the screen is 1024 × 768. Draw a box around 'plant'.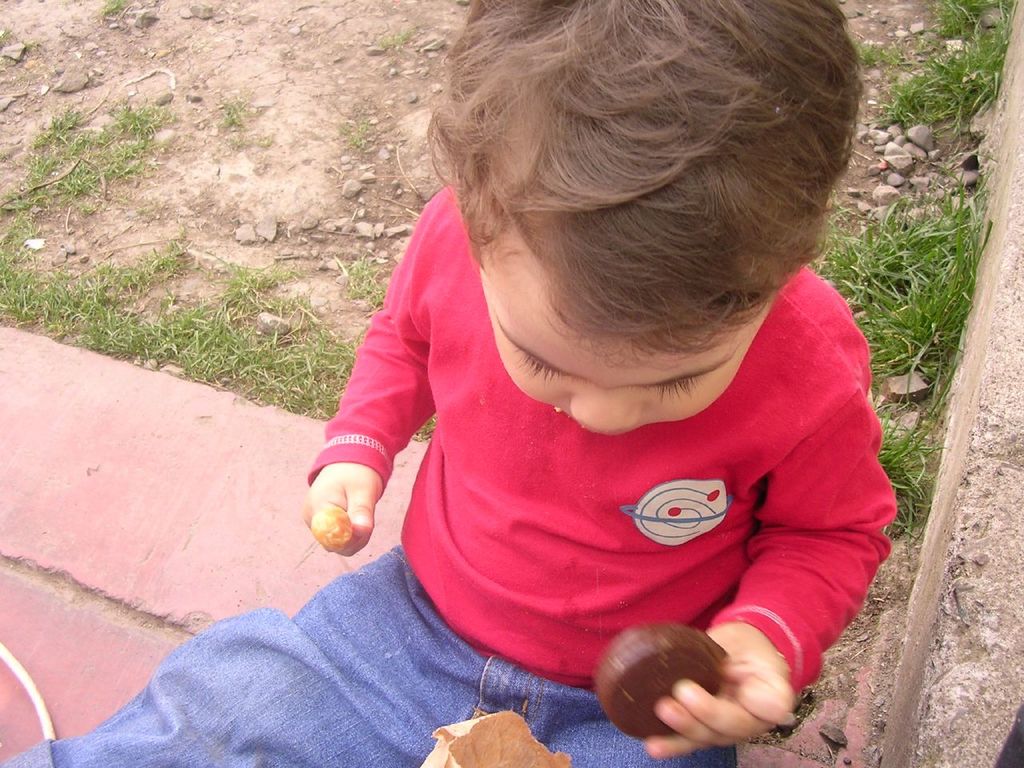
rect(225, 130, 247, 150).
